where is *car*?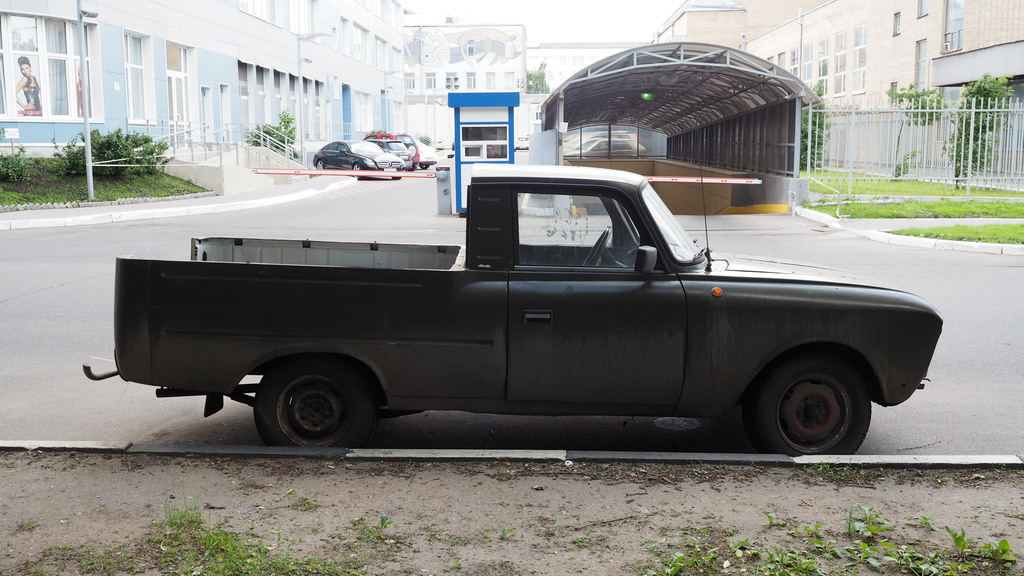
pyautogui.locateOnScreen(315, 134, 404, 184).
